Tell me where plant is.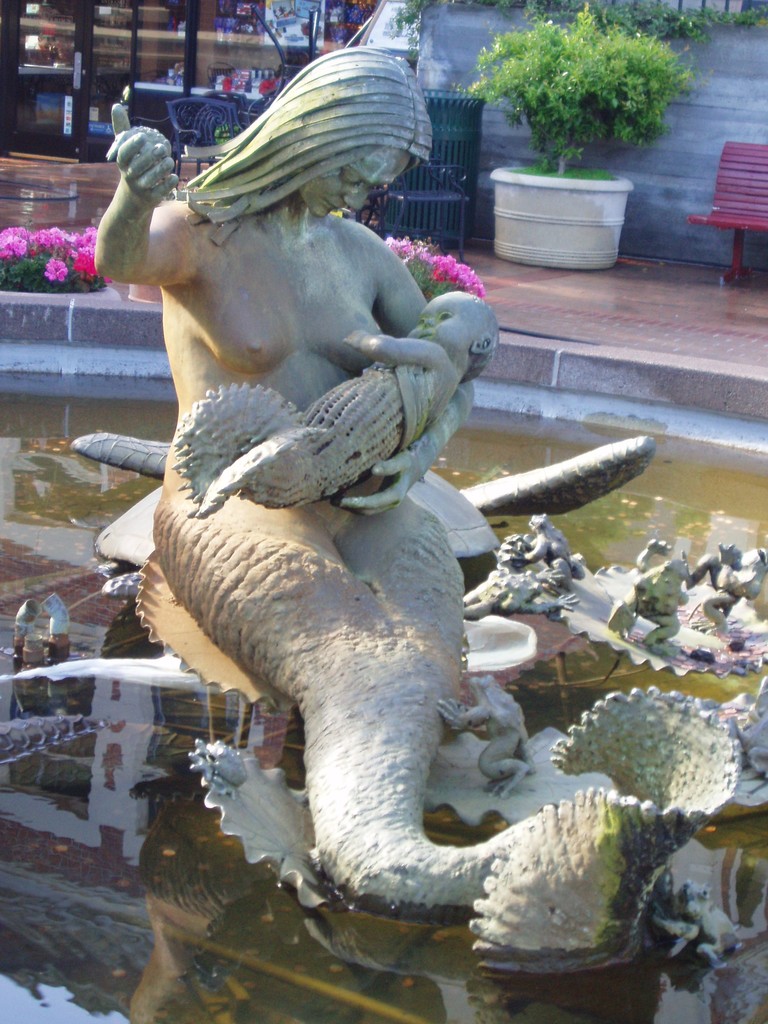
plant is at l=0, t=205, r=112, b=295.
